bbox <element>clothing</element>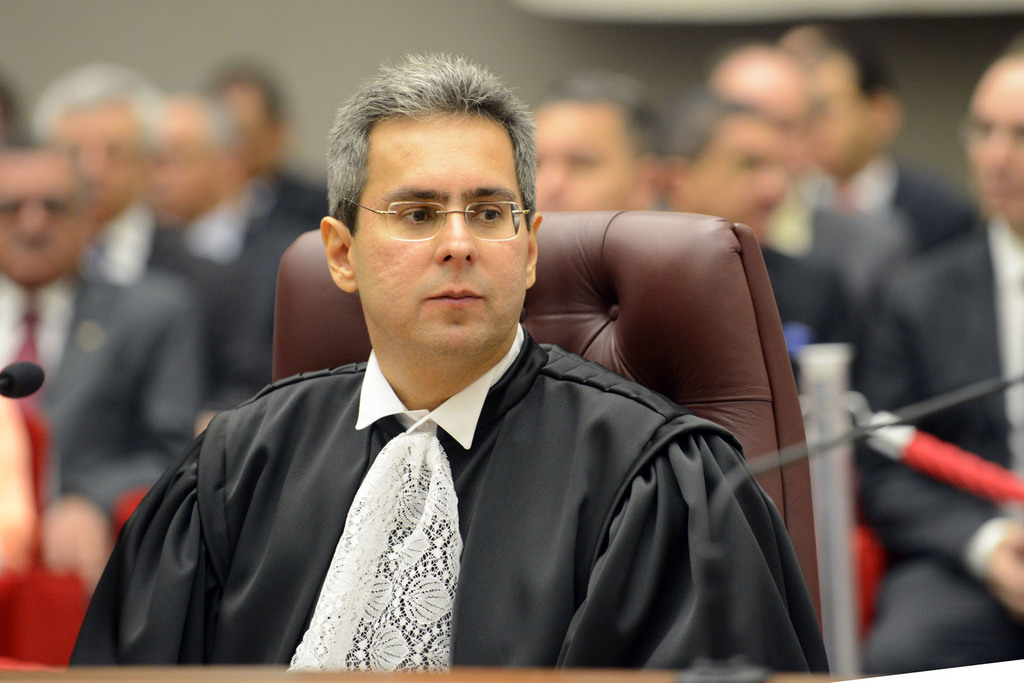
x1=0 y1=248 x2=202 y2=520
